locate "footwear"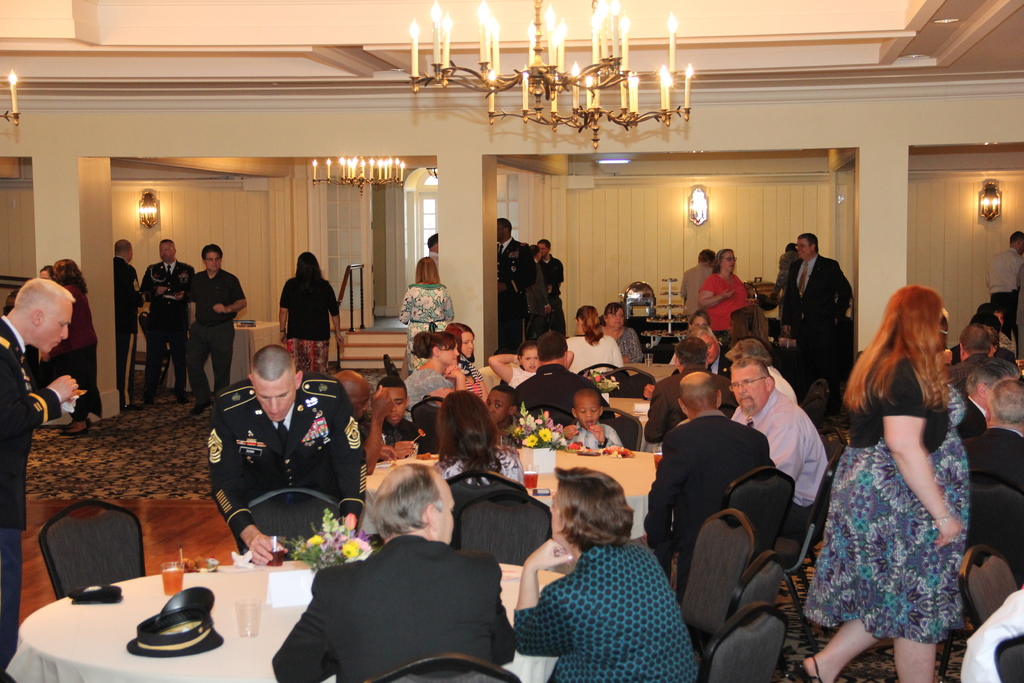
{"x1": 785, "y1": 651, "x2": 822, "y2": 682}
